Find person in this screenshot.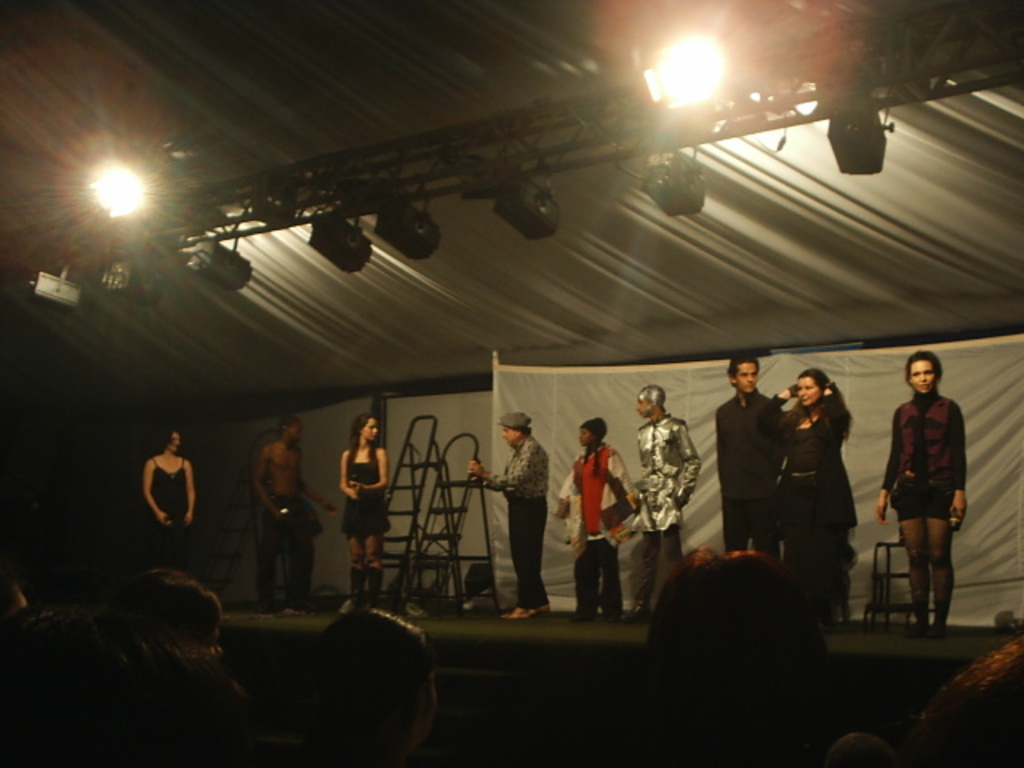
The bounding box for person is (left=307, top=608, right=435, bottom=766).
